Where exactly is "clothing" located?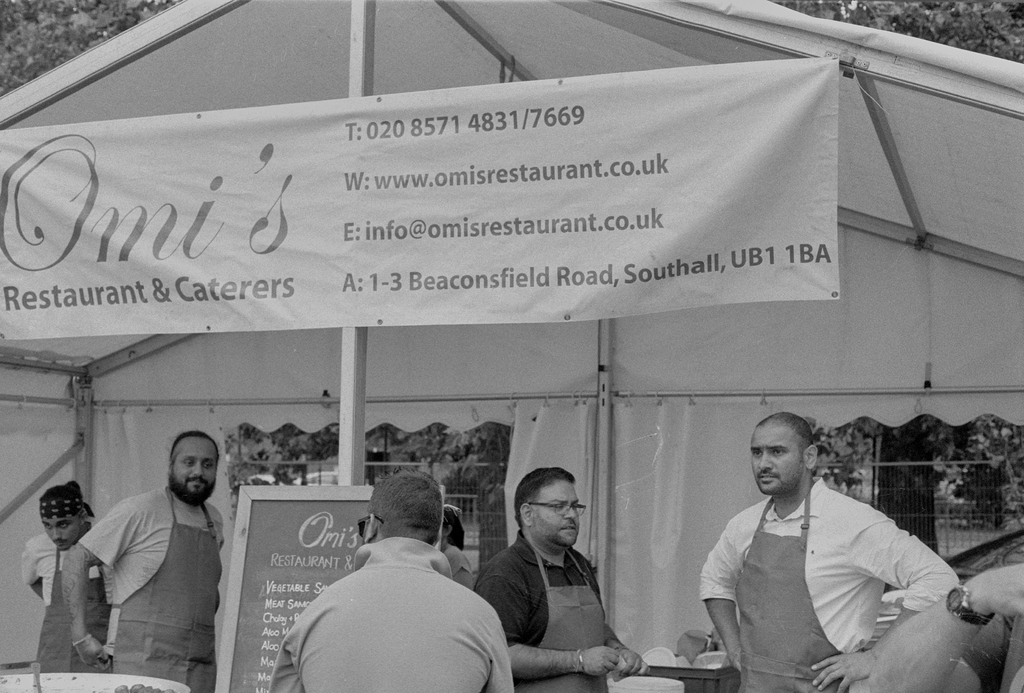
Its bounding box is {"x1": 287, "y1": 526, "x2": 508, "y2": 692}.
